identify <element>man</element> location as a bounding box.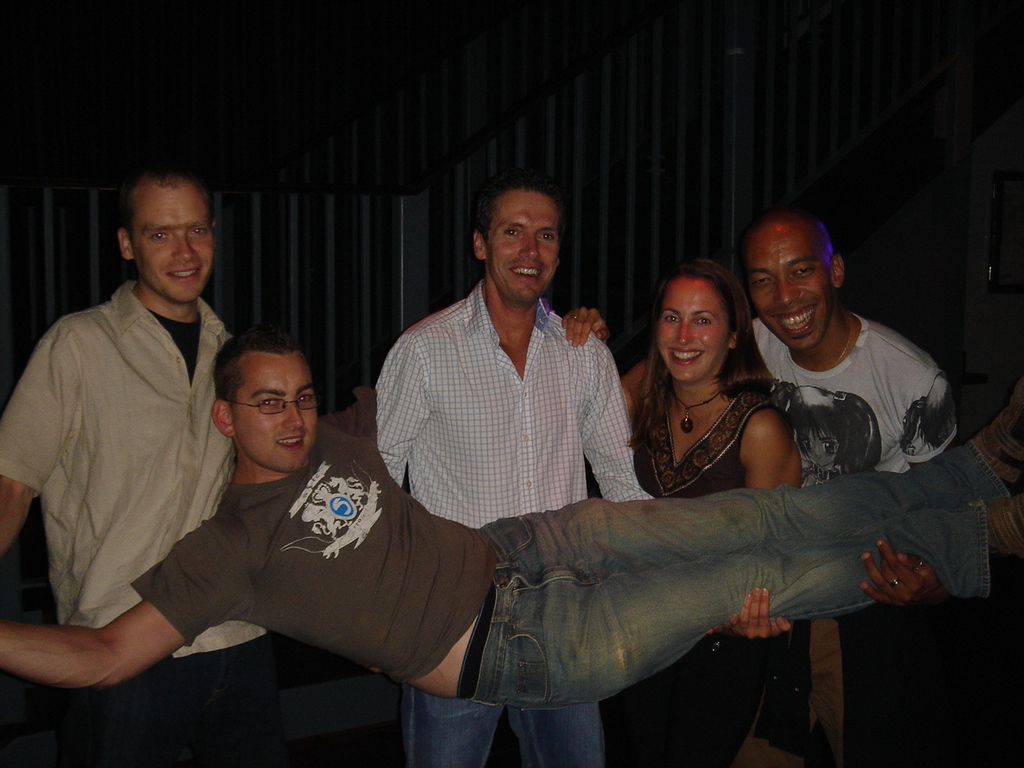
l=3, t=331, r=1023, b=713.
